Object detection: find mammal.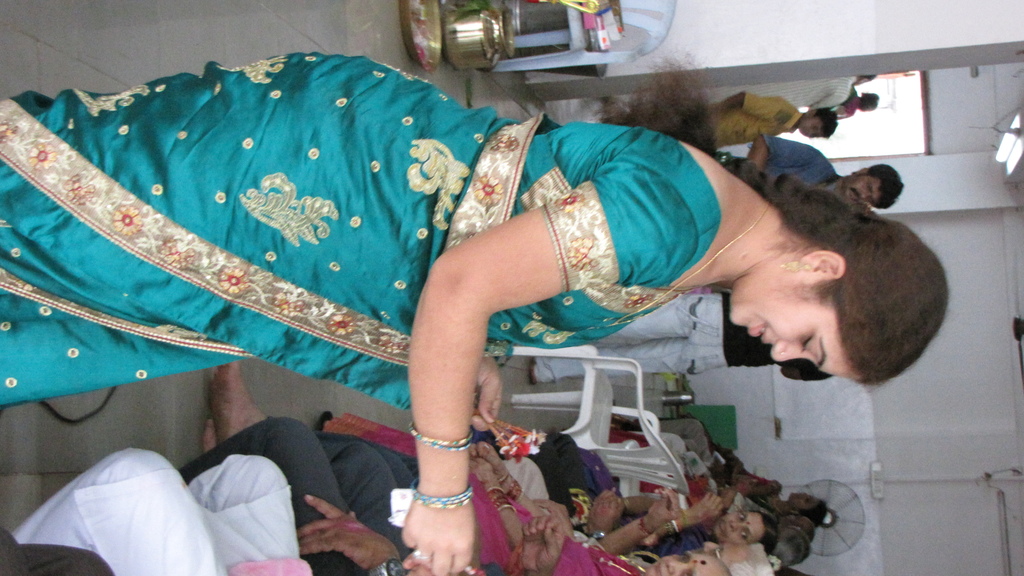
(left=719, top=130, right=902, bottom=209).
